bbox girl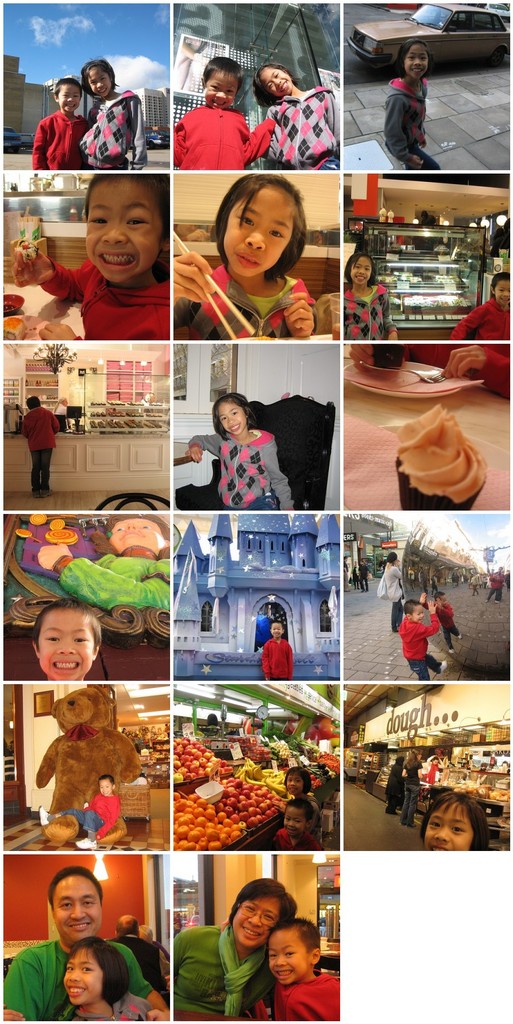
region(343, 251, 399, 340)
